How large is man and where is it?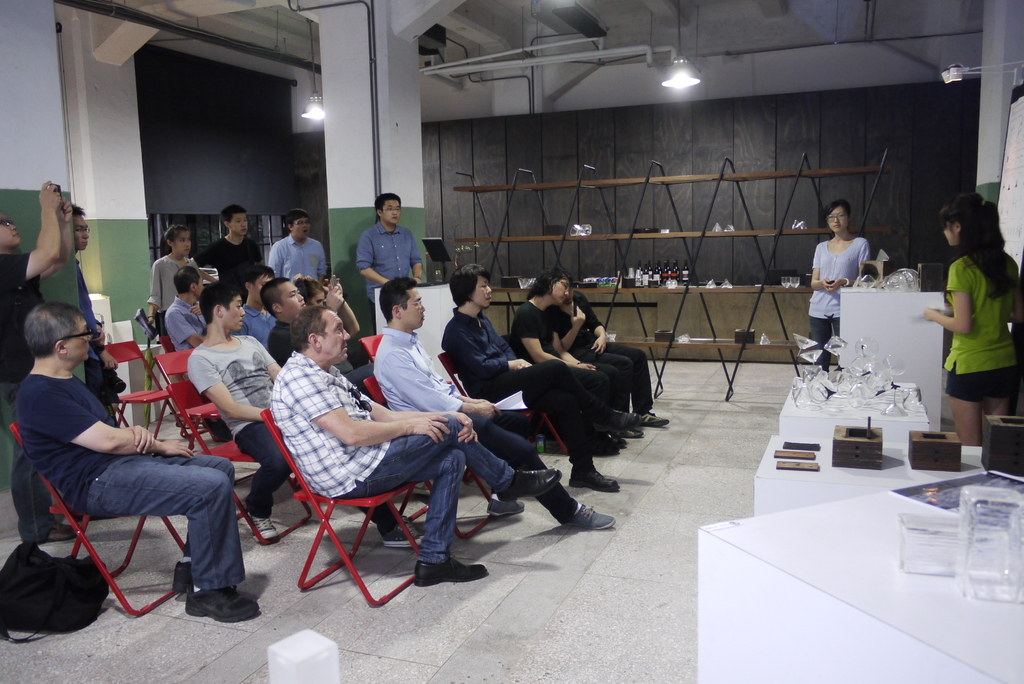
Bounding box: <box>1,181,74,546</box>.
